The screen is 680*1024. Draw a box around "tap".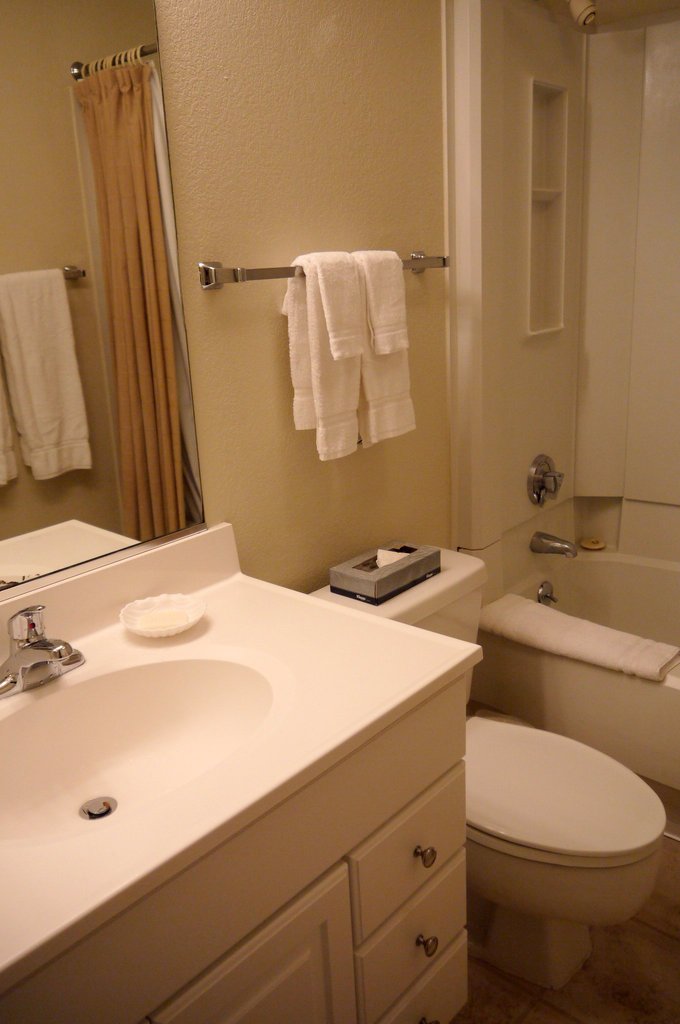
525:531:581:560.
